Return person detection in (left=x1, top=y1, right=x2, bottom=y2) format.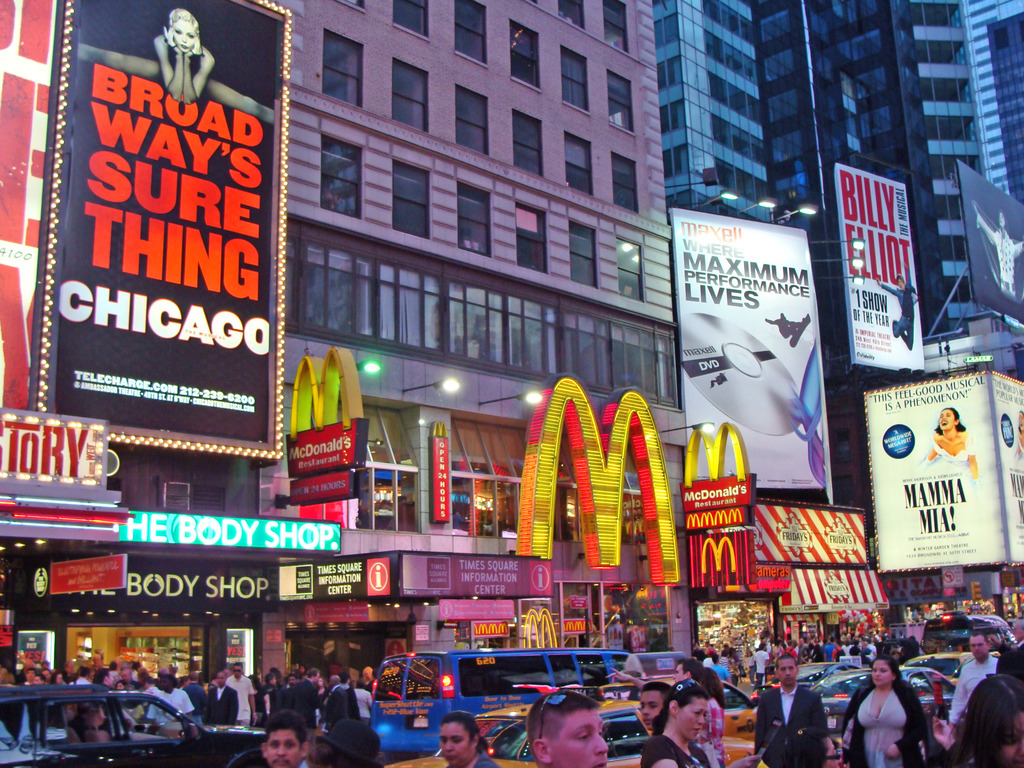
(left=936, top=674, right=1023, bottom=767).
